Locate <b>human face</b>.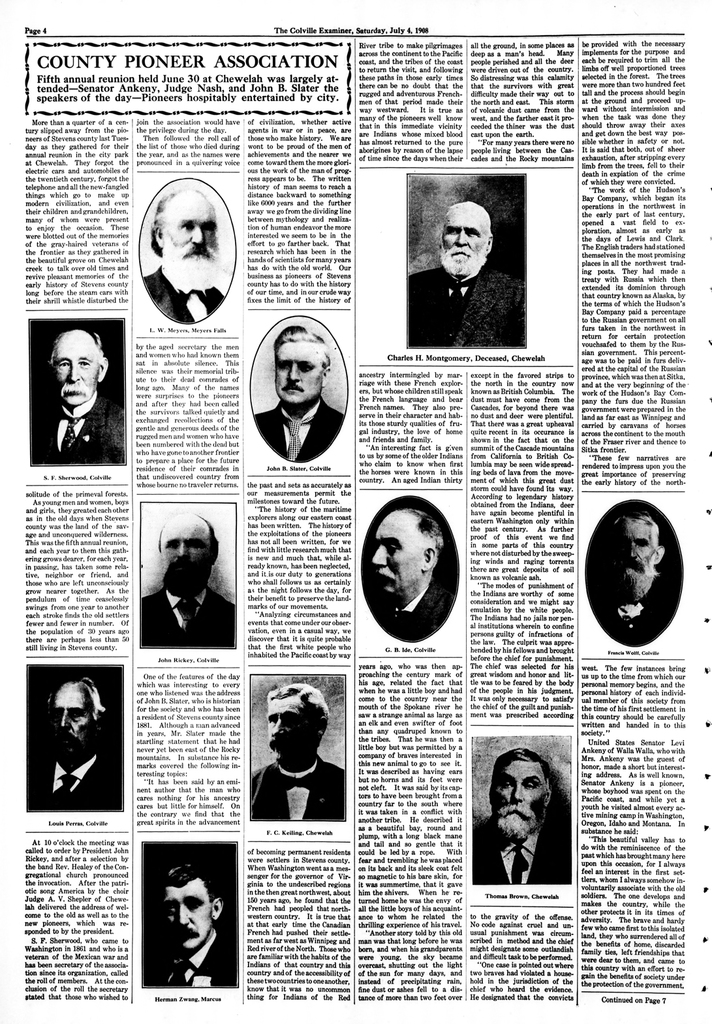
Bounding box: 493 765 542 831.
